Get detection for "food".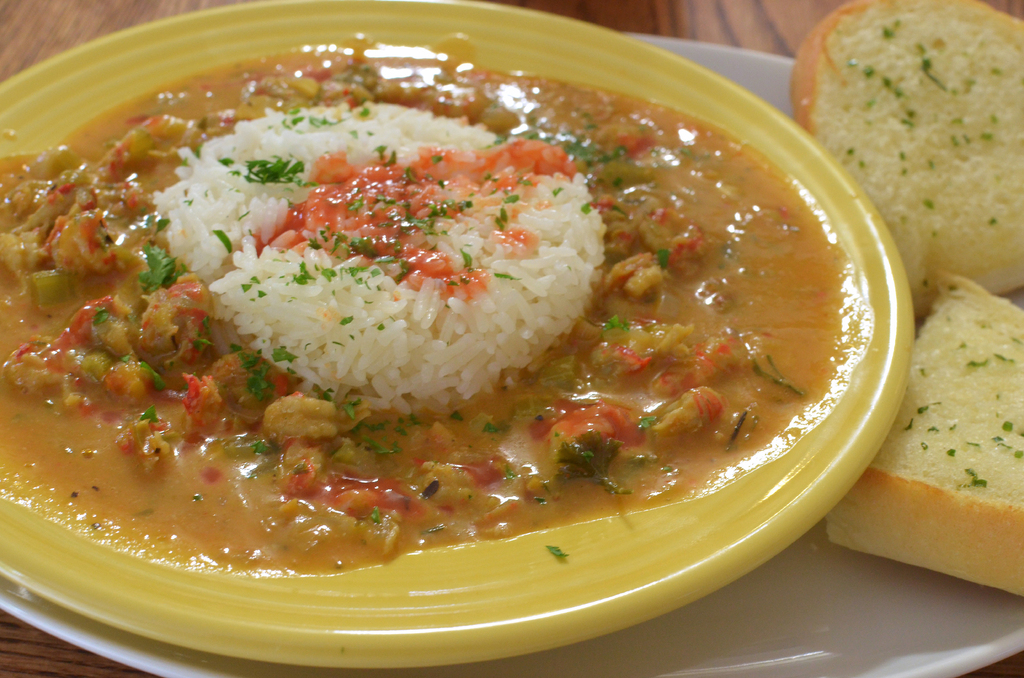
Detection: {"x1": 790, "y1": 0, "x2": 1023, "y2": 602}.
